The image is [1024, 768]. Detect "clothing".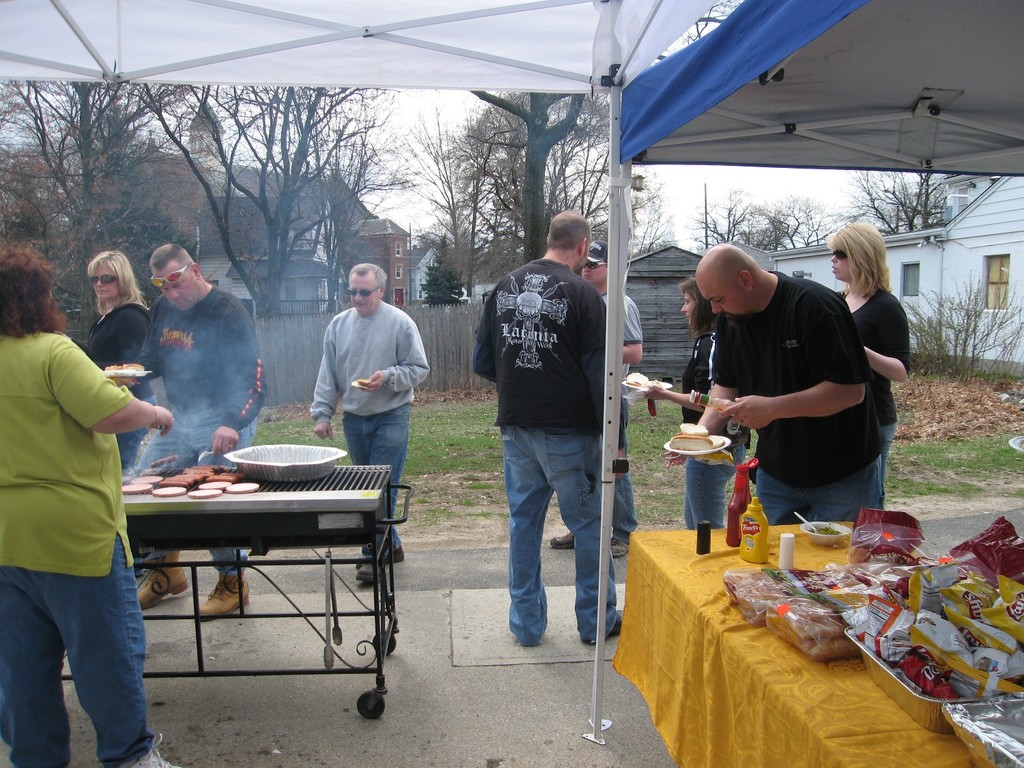
Detection: bbox=[683, 319, 746, 537].
